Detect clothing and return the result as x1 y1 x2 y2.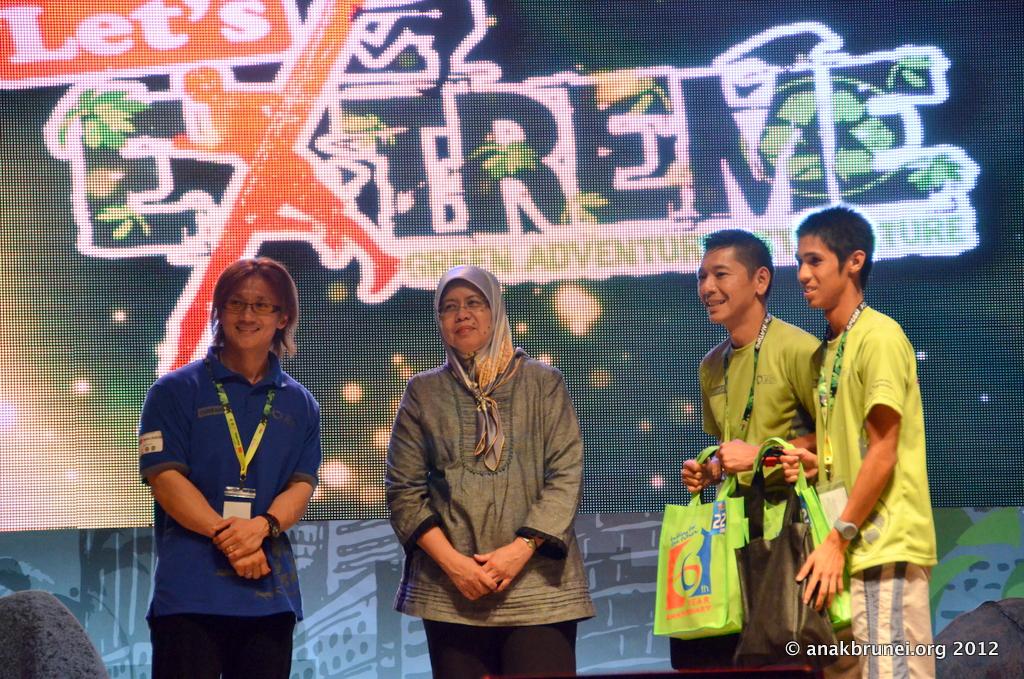
698 312 864 678.
